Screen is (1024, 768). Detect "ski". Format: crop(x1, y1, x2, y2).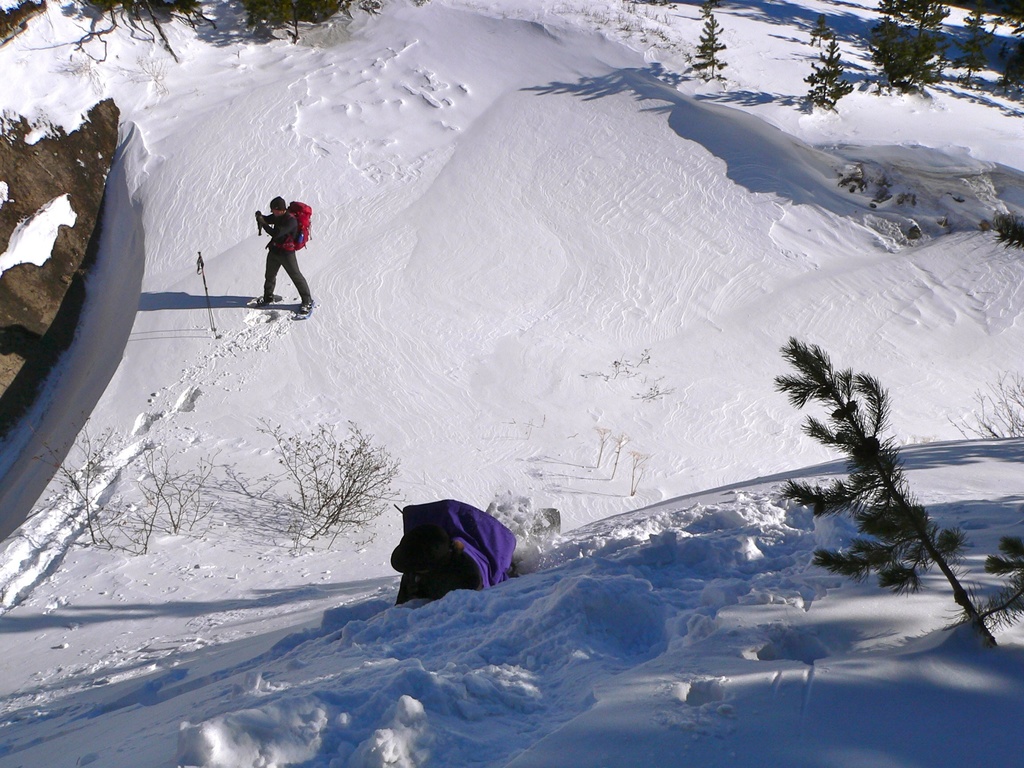
crop(243, 292, 291, 311).
